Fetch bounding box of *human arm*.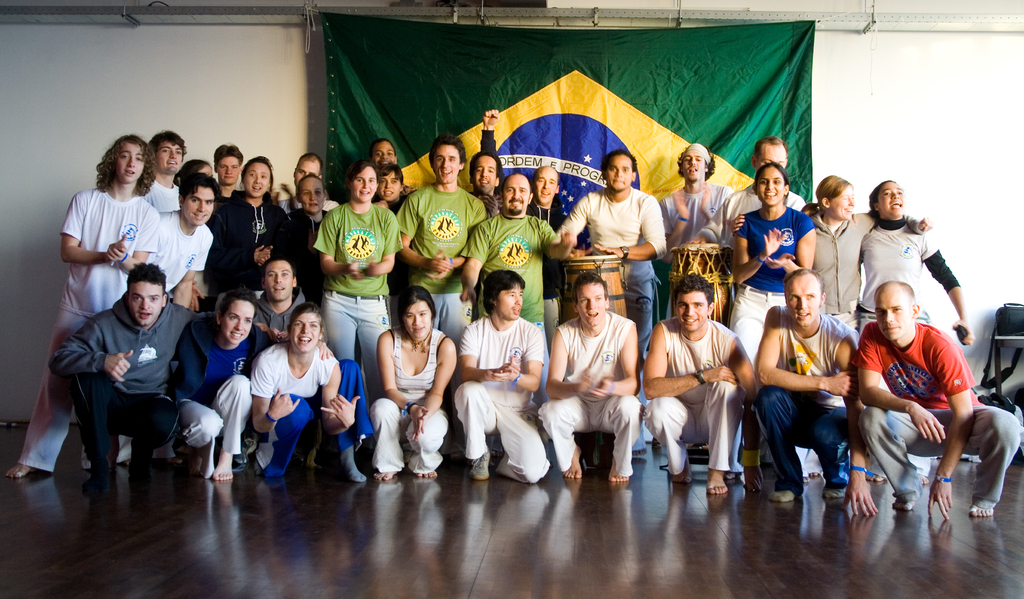
Bbox: (426, 244, 471, 282).
